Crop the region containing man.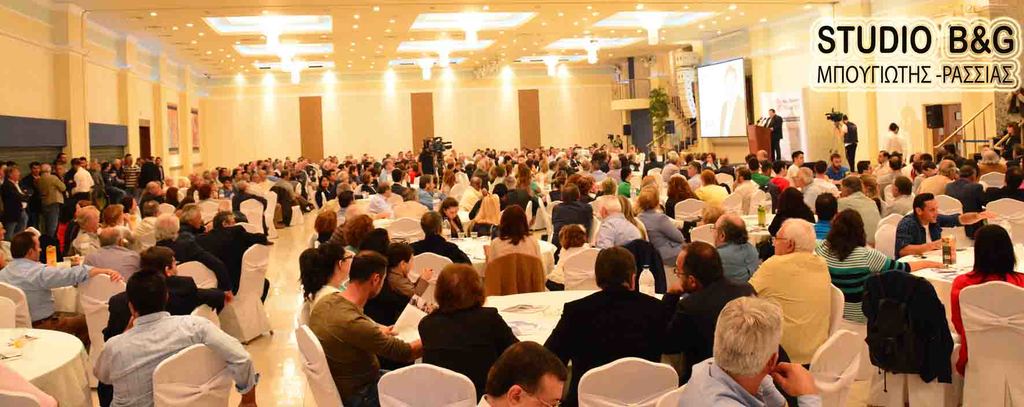
Crop region: (left=729, top=166, right=761, bottom=201).
